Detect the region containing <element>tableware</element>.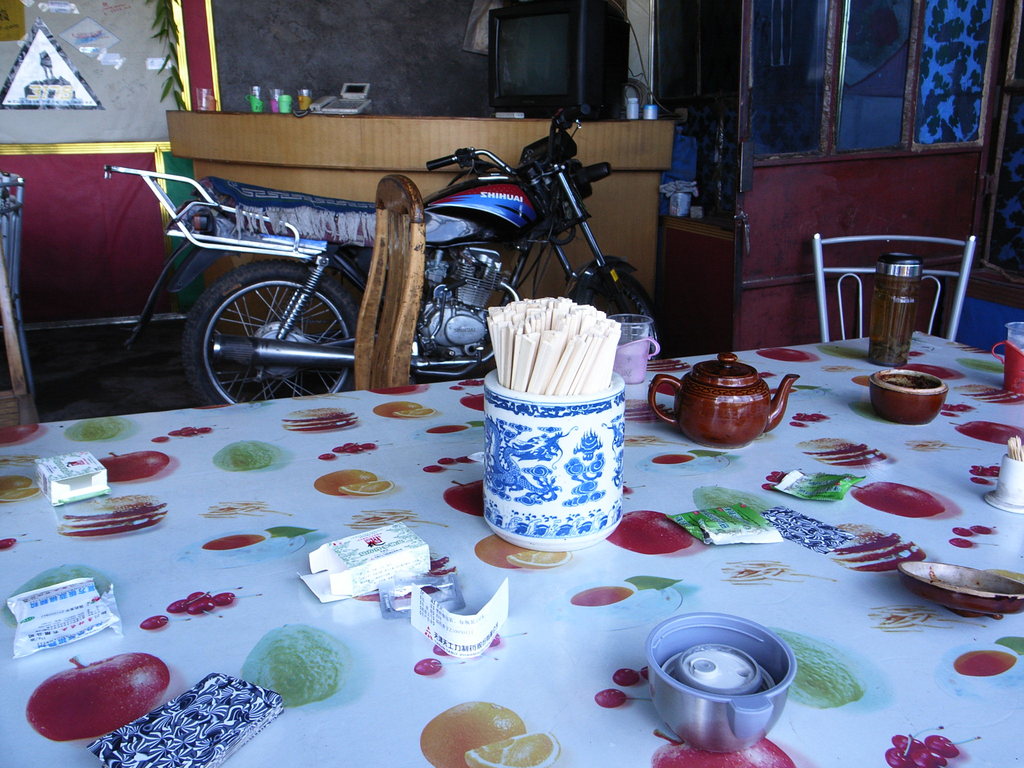
{"left": 897, "top": 562, "right": 1023, "bottom": 627}.
